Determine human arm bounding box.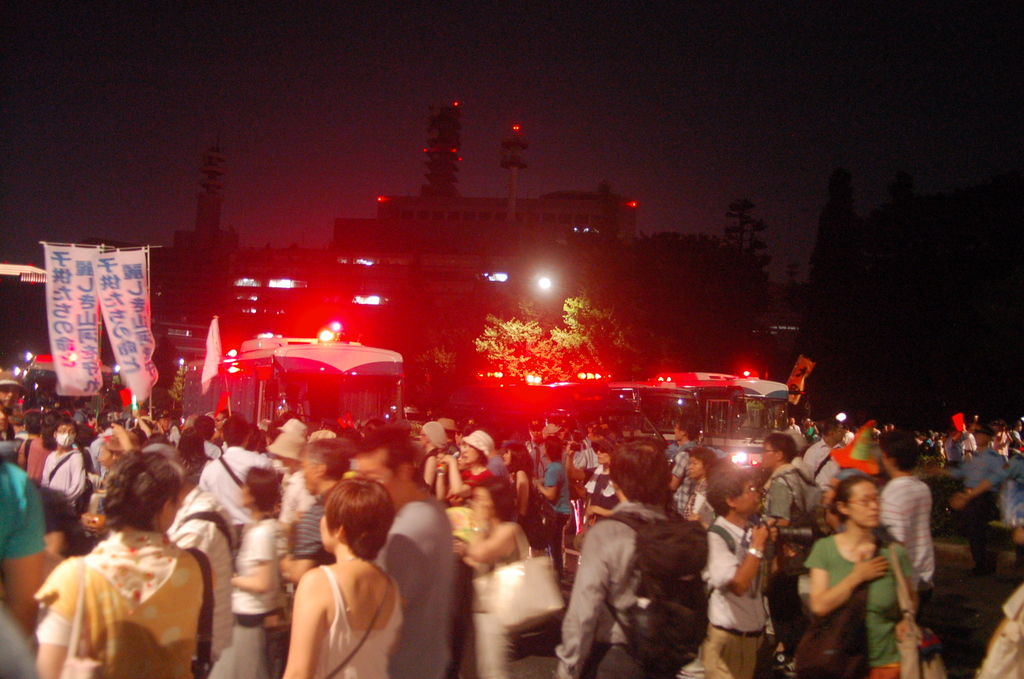
Determined: (804,537,888,616).
